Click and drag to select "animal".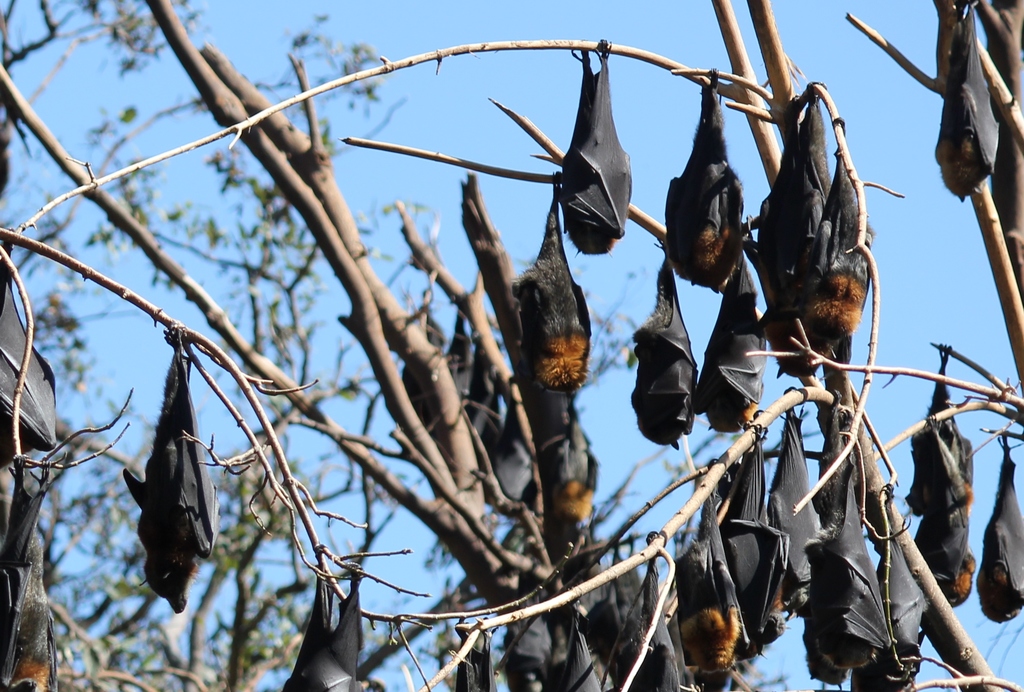
Selection: [507,171,591,390].
